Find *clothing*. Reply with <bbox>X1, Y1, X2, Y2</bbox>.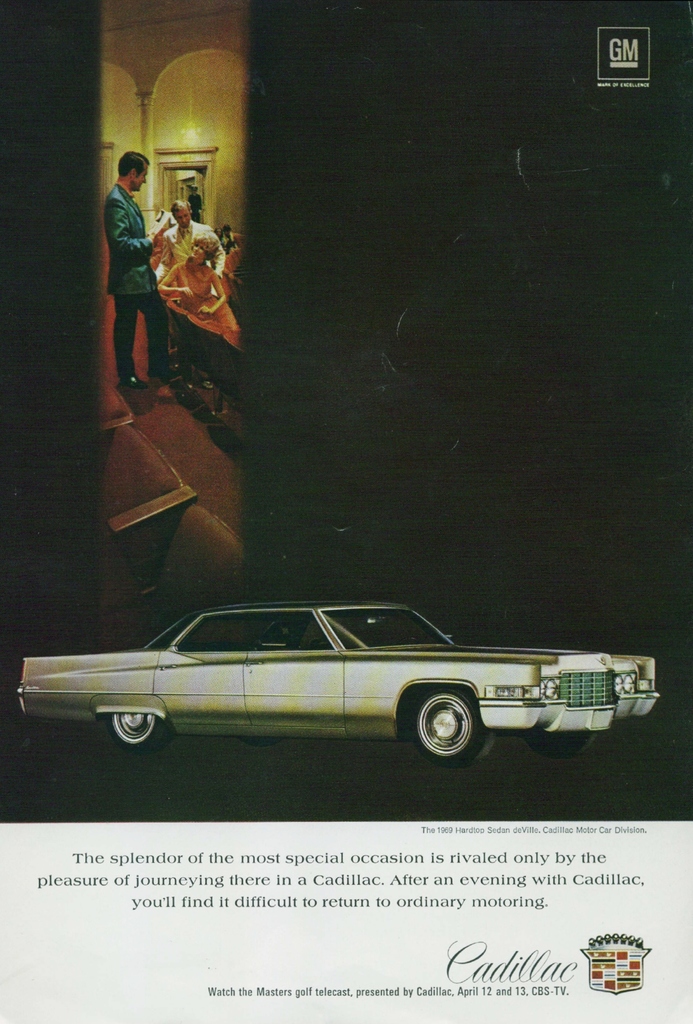
<bbox>172, 262, 227, 339</bbox>.
